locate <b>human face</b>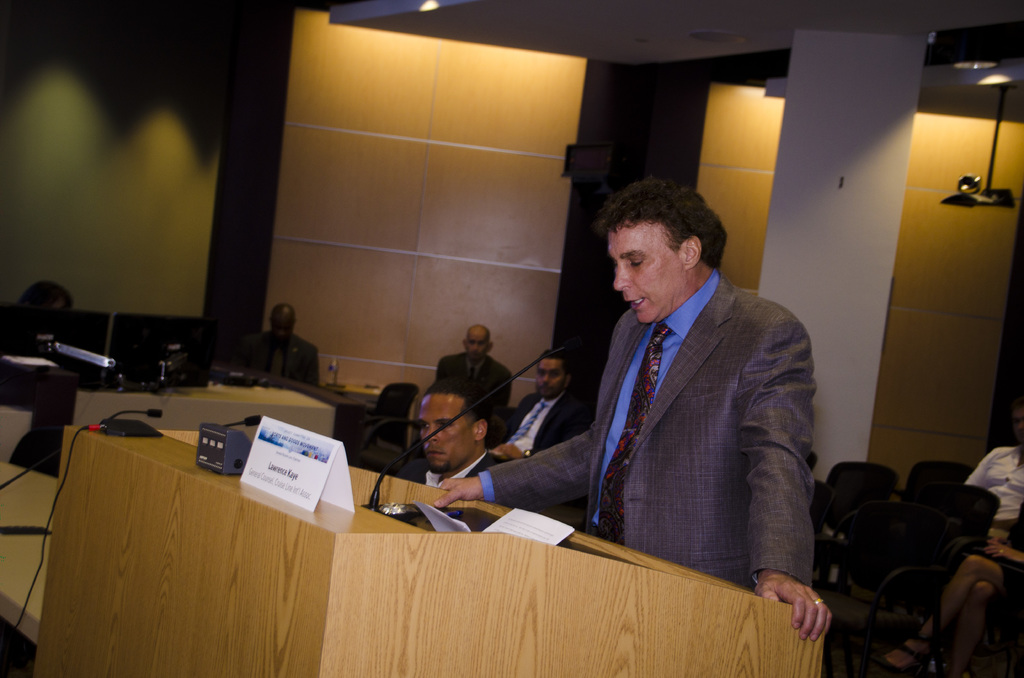
465, 327, 487, 359
